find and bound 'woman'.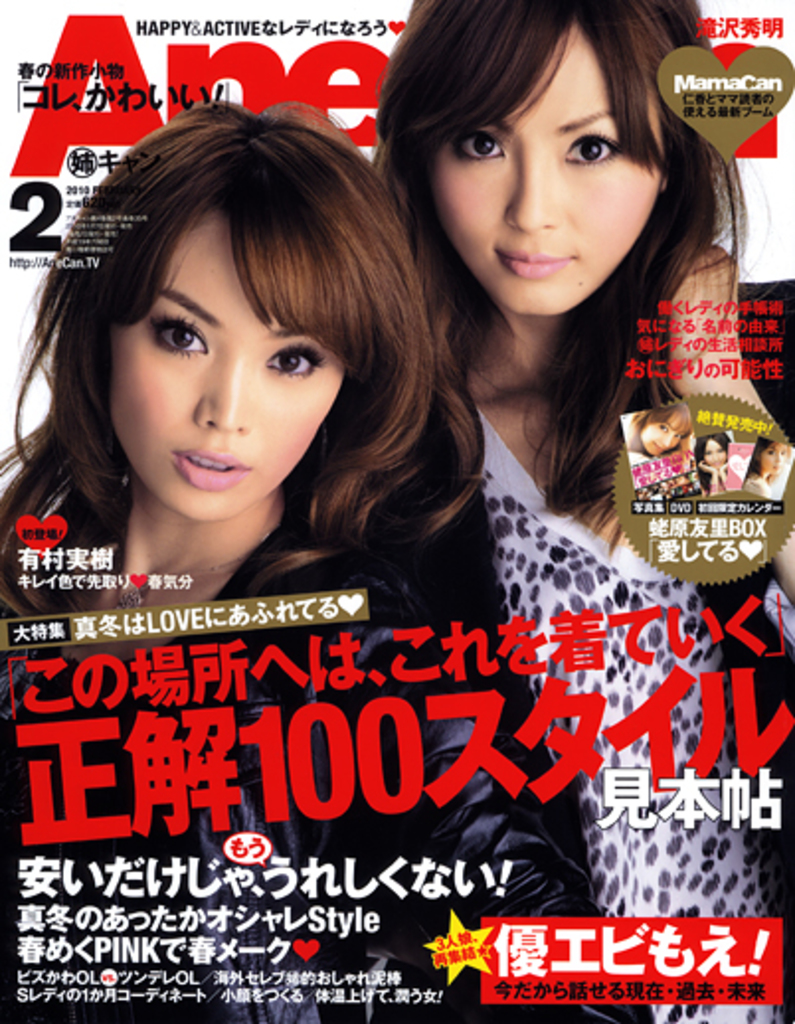
Bound: 696:435:736:490.
